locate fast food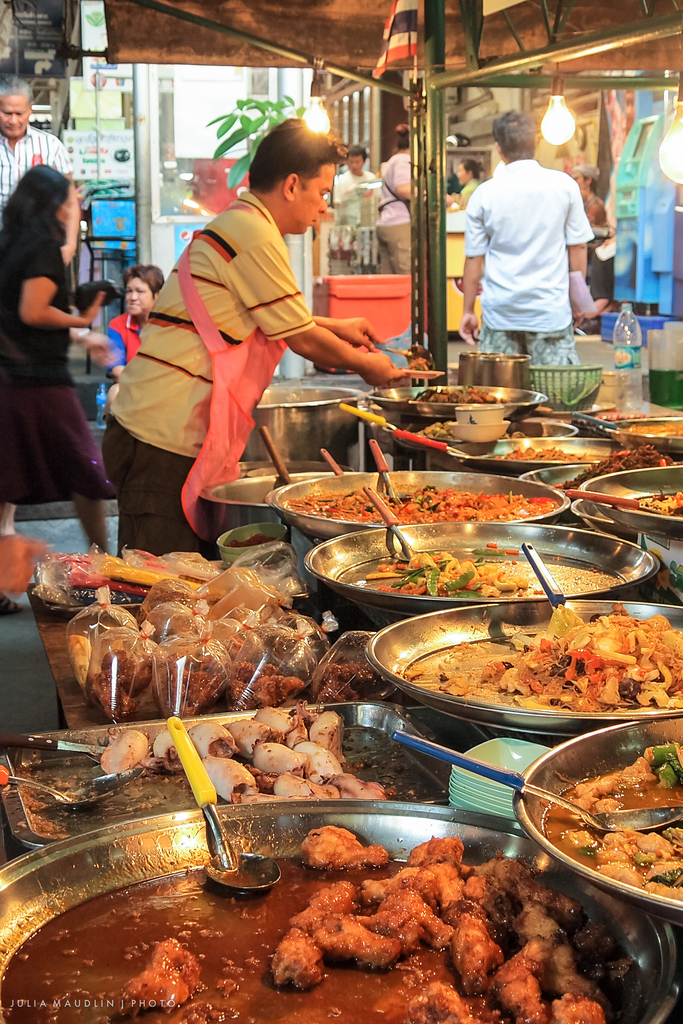
box=[477, 612, 682, 717]
